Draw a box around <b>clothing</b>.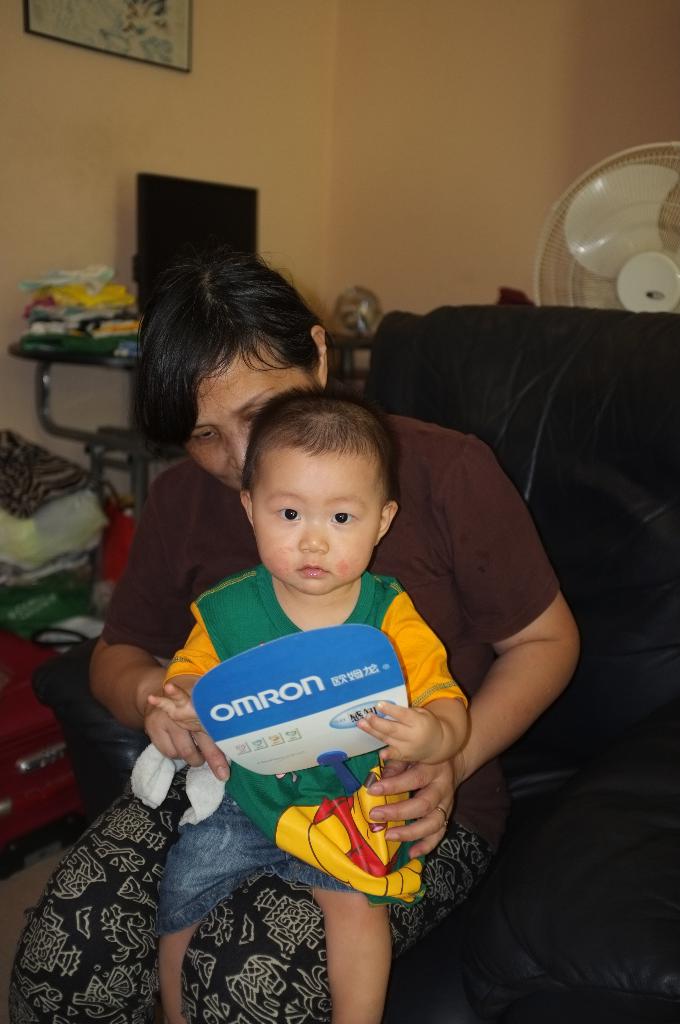
2:398:561:1023.
